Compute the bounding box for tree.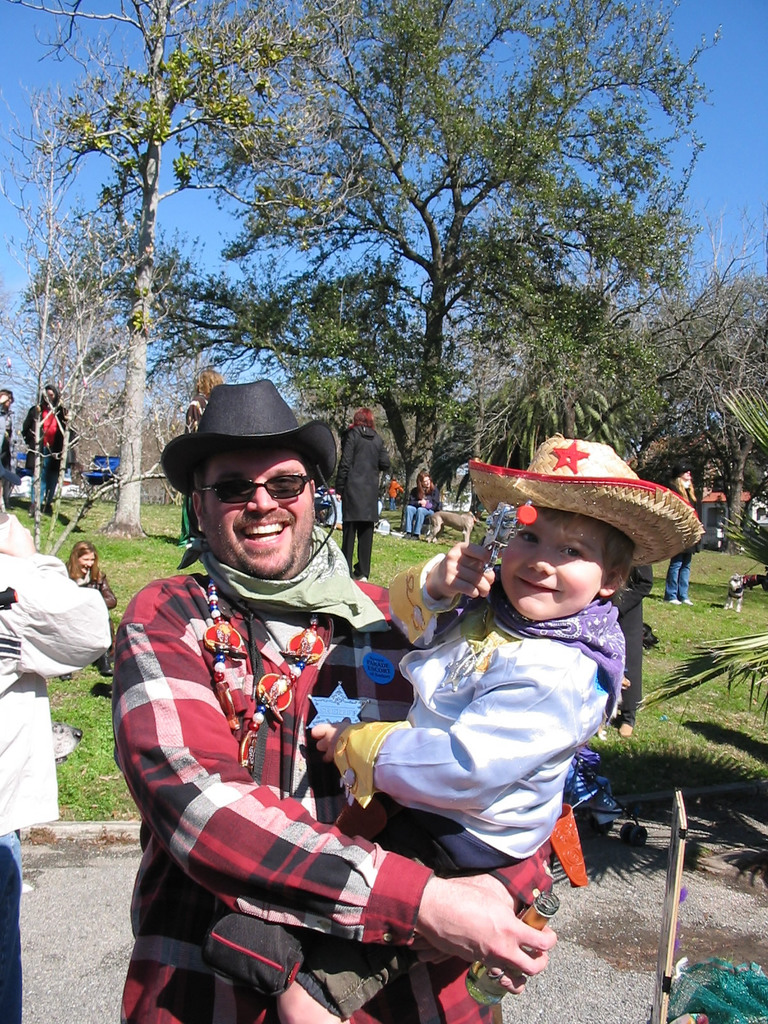
131, 0, 737, 509.
